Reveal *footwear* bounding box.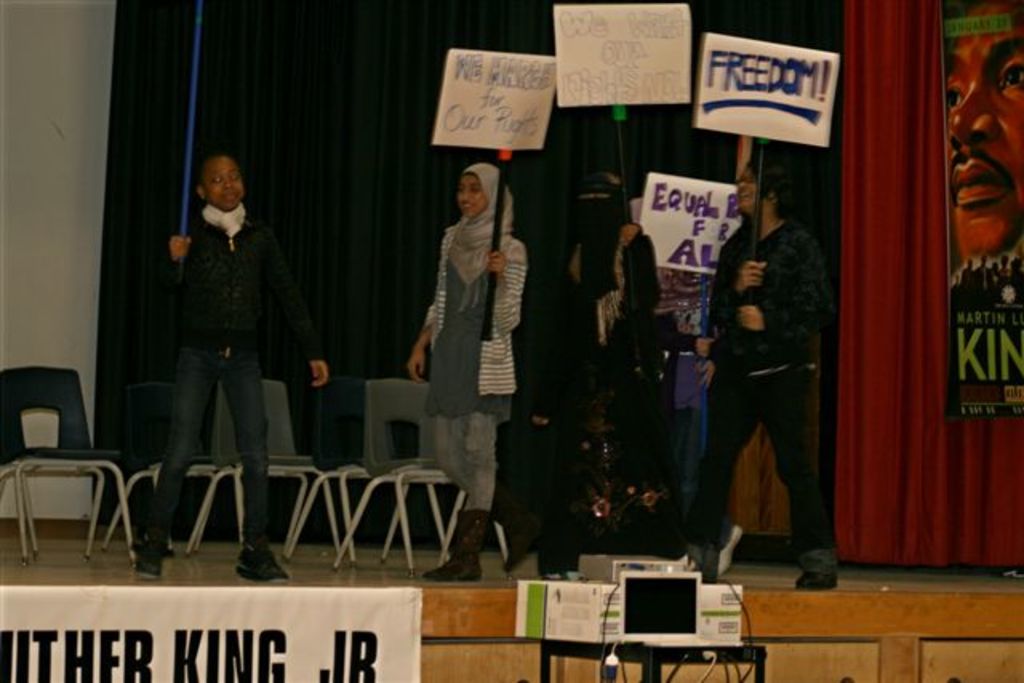
Revealed: (left=131, top=531, right=166, bottom=577).
